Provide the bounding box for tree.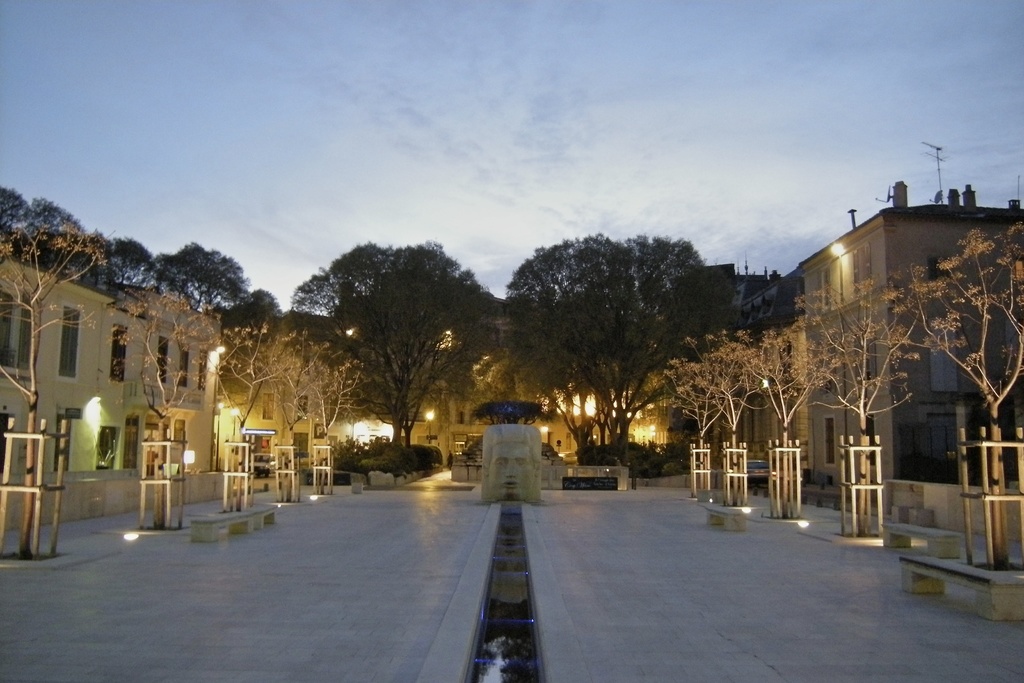
{"left": 511, "top": 230, "right": 730, "bottom": 468}.
